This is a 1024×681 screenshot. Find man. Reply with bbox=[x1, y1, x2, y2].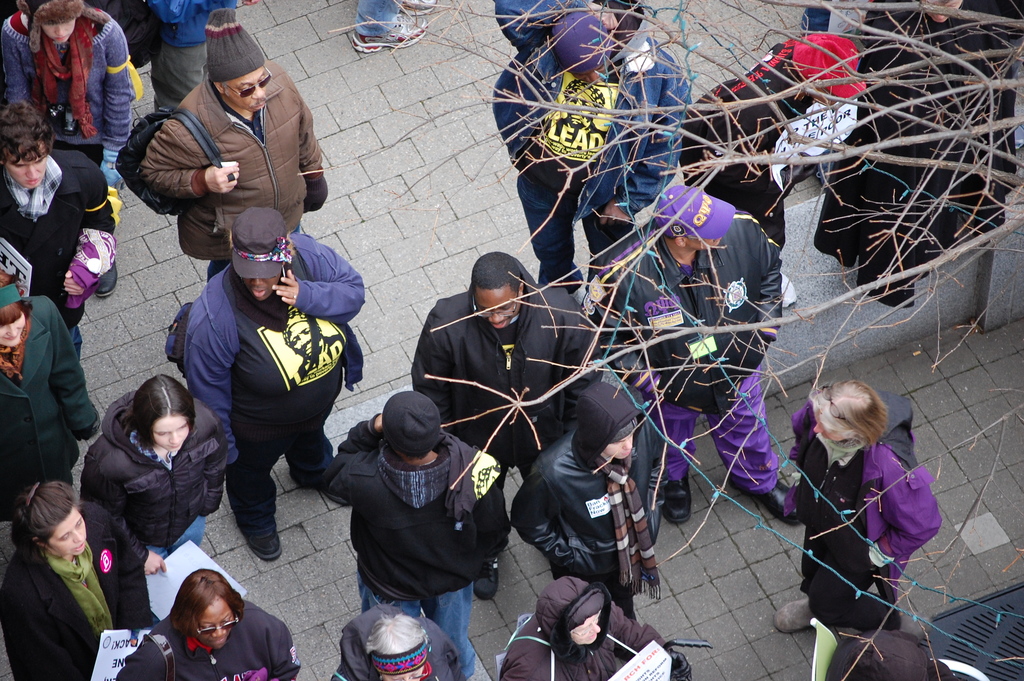
bbox=[510, 377, 662, 619].
